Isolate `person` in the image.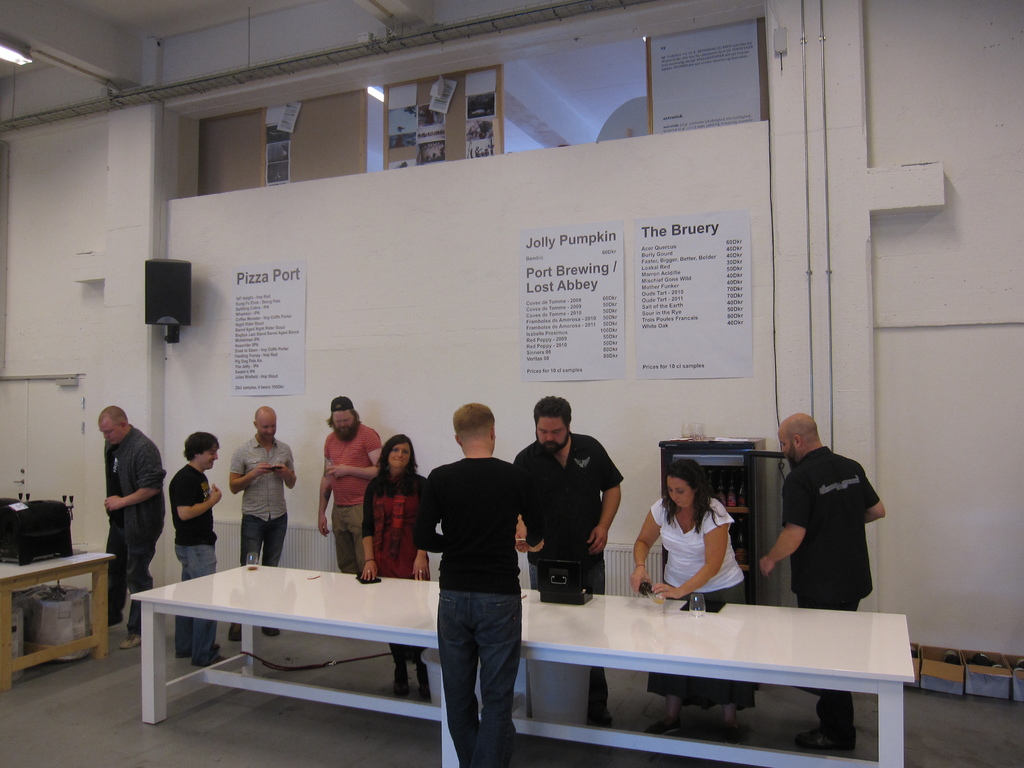
Isolated region: x1=755, y1=416, x2=887, y2=755.
